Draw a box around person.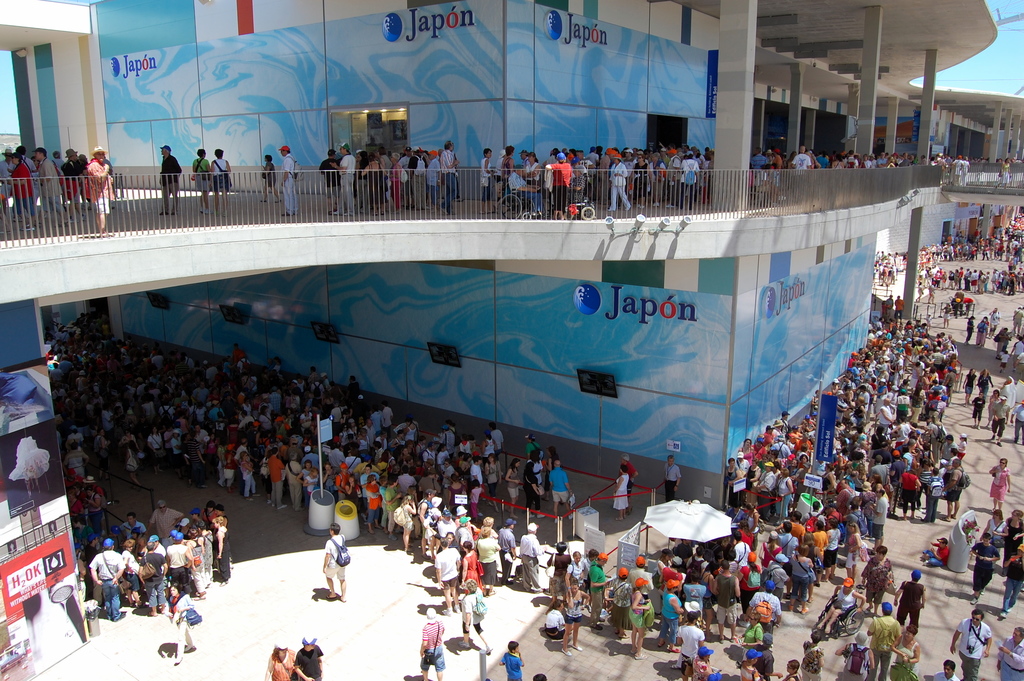
(195, 496, 222, 537).
